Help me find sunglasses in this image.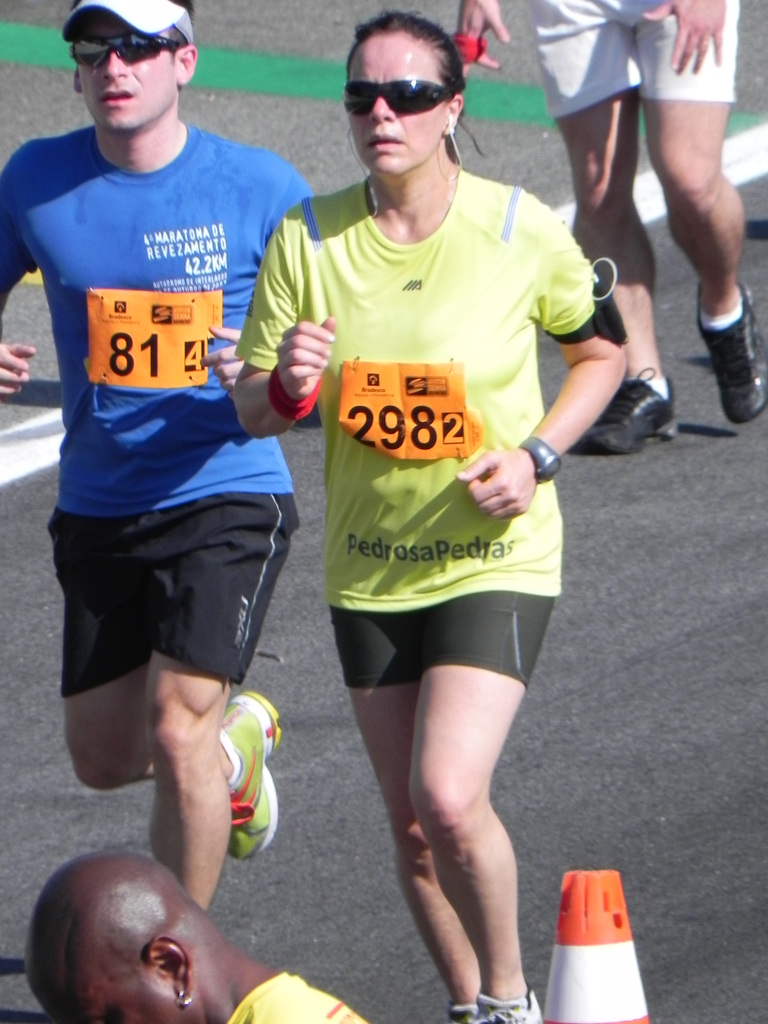
Found it: (x1=68, y1=32, x2=182, y2=70).
